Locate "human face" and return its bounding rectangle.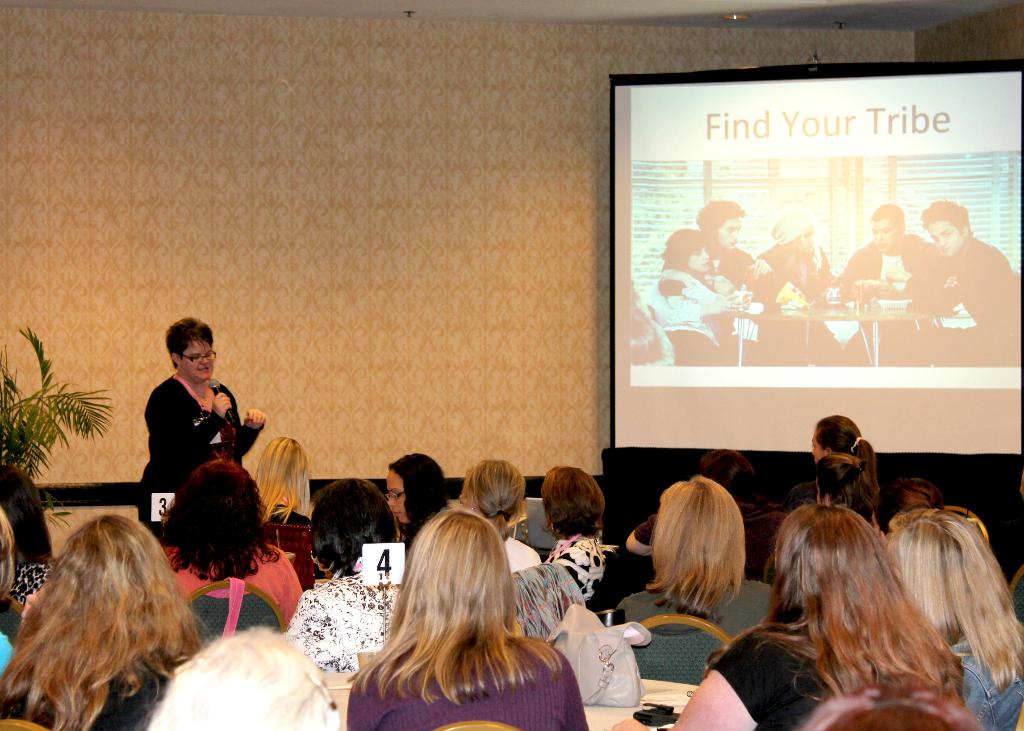
detection(870, 222, 897, 252).
